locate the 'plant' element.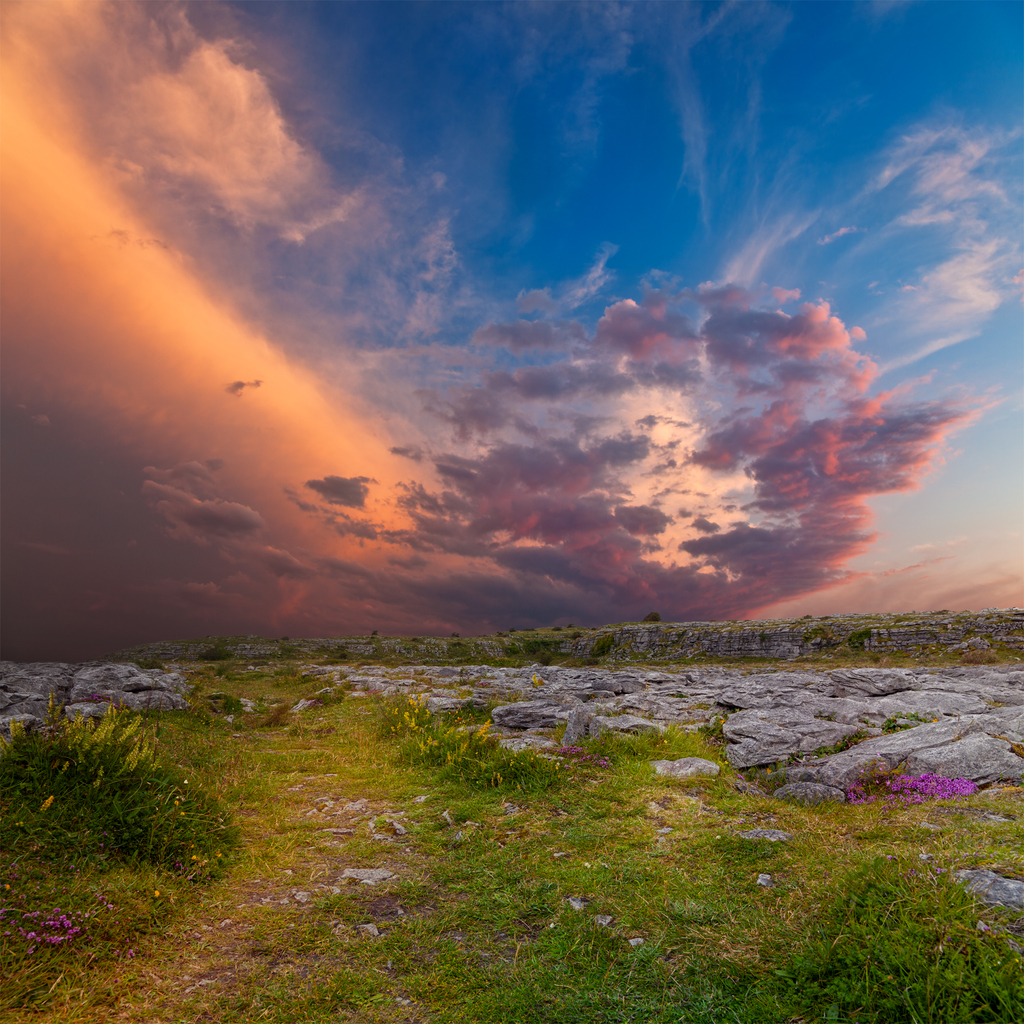
Element bbox: l=753, t=853, r=1023, b=1023.
